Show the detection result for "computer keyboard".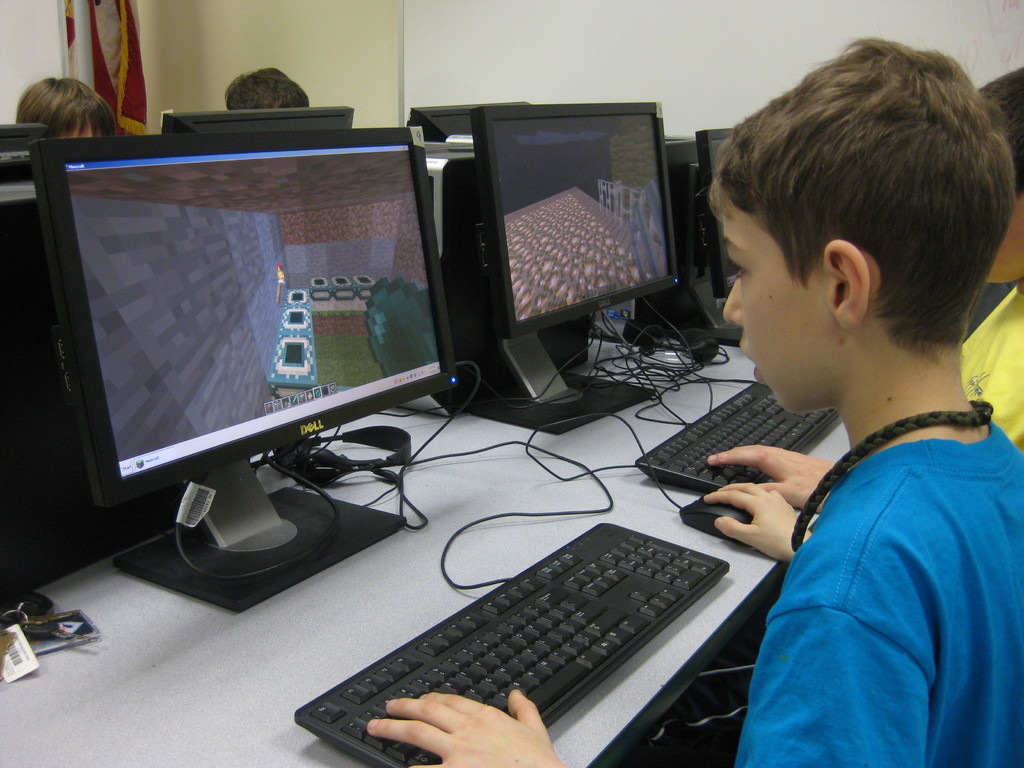
633/383/841/492.
